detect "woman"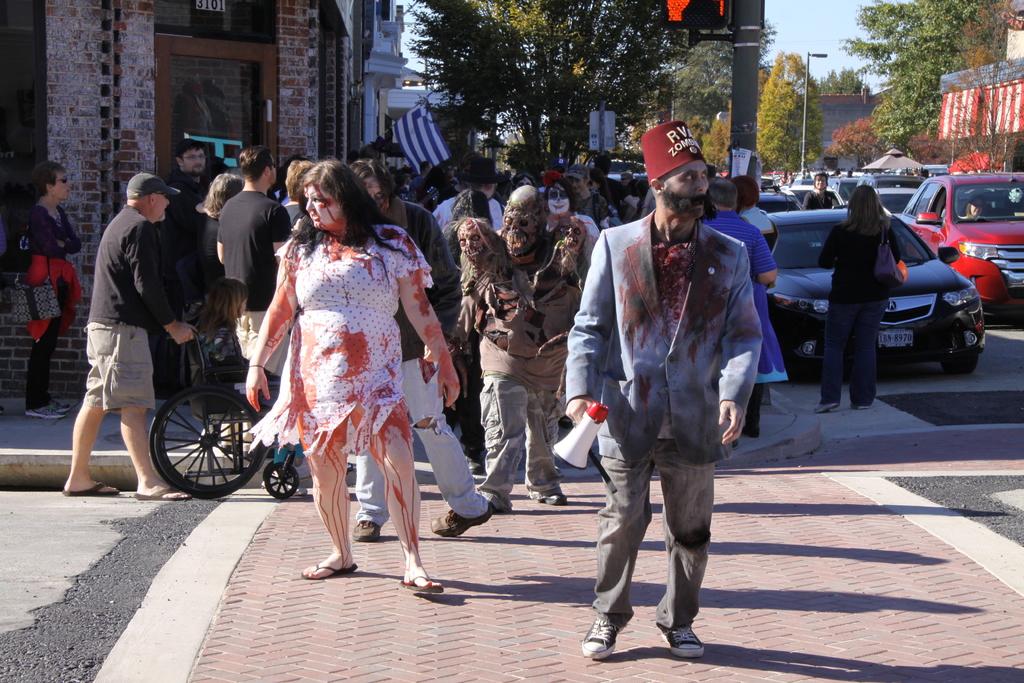
box=[237, 128, 446, 588]
